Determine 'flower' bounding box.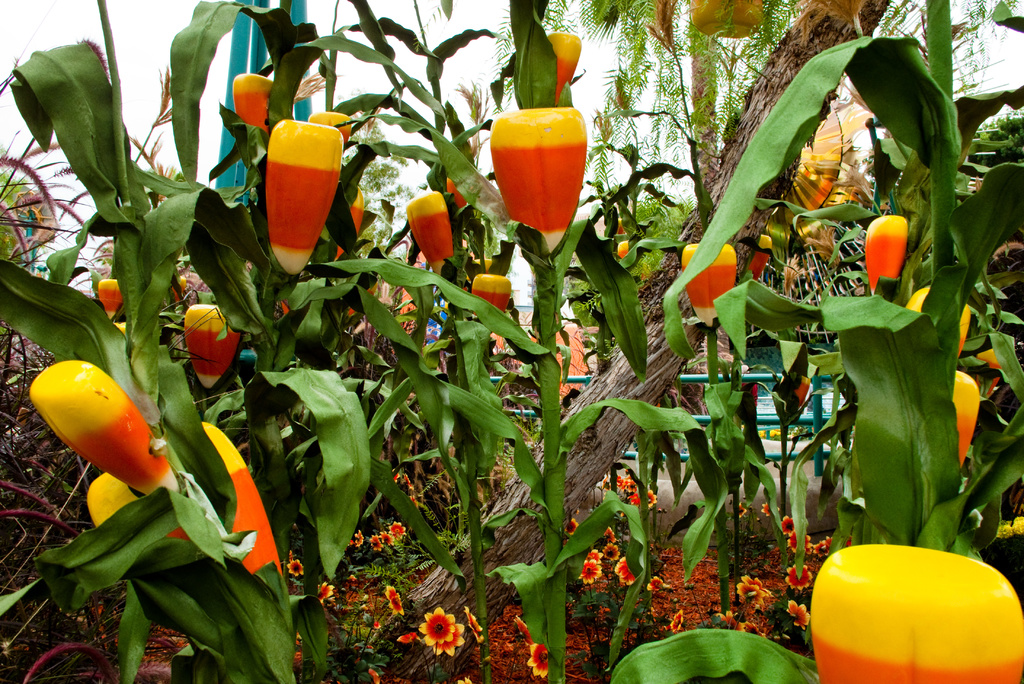
Determined: [85, 469, 189, 541].
